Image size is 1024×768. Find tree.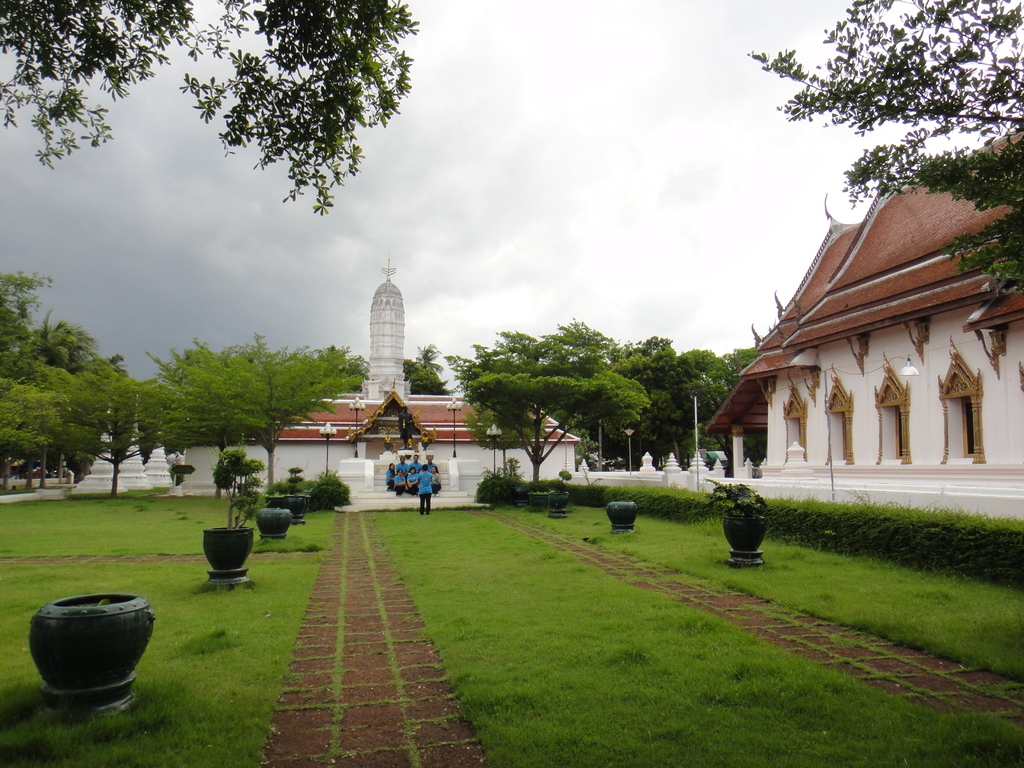
753,0,1023,321.
